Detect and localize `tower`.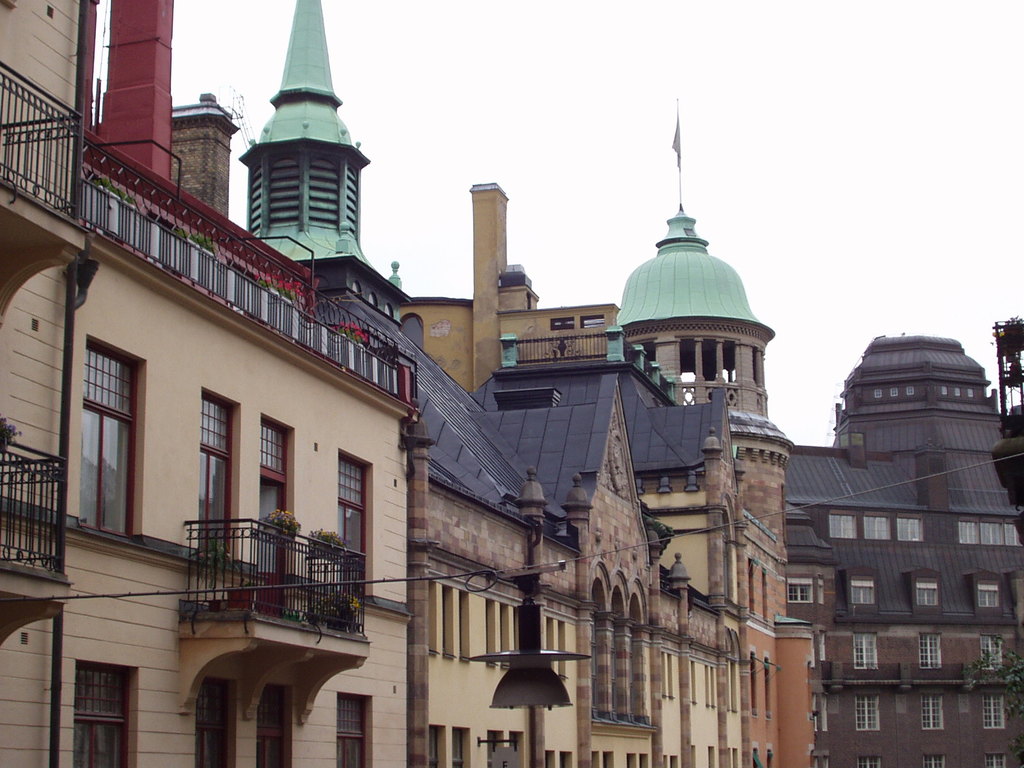
Localized at <bbox>618, 92, 792, 628</bbox>.
